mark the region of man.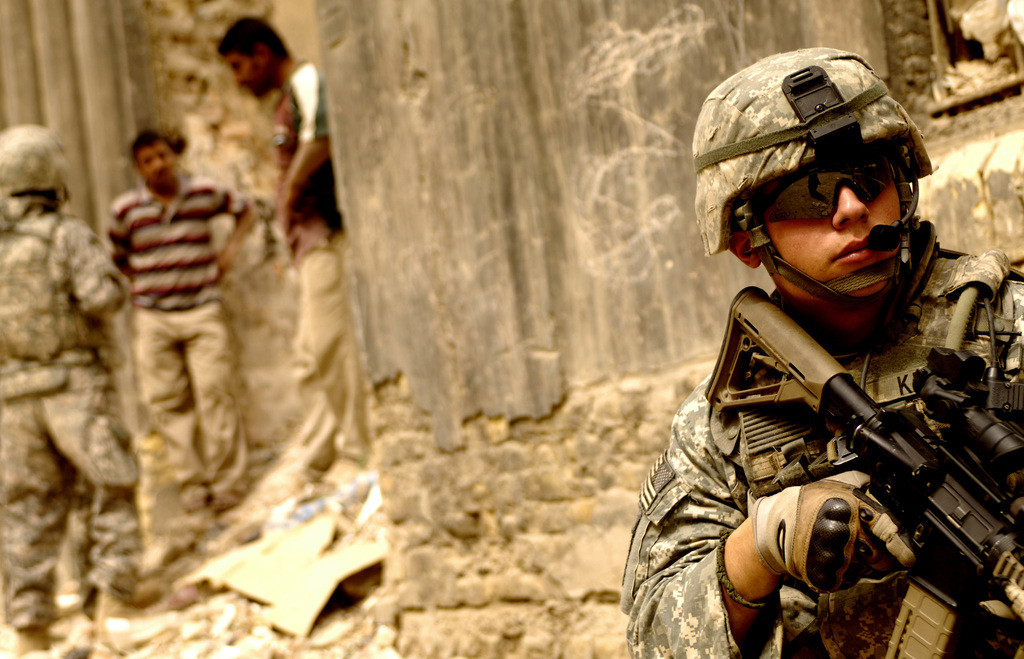
Region: Rect(218, 15, 351, 488).
